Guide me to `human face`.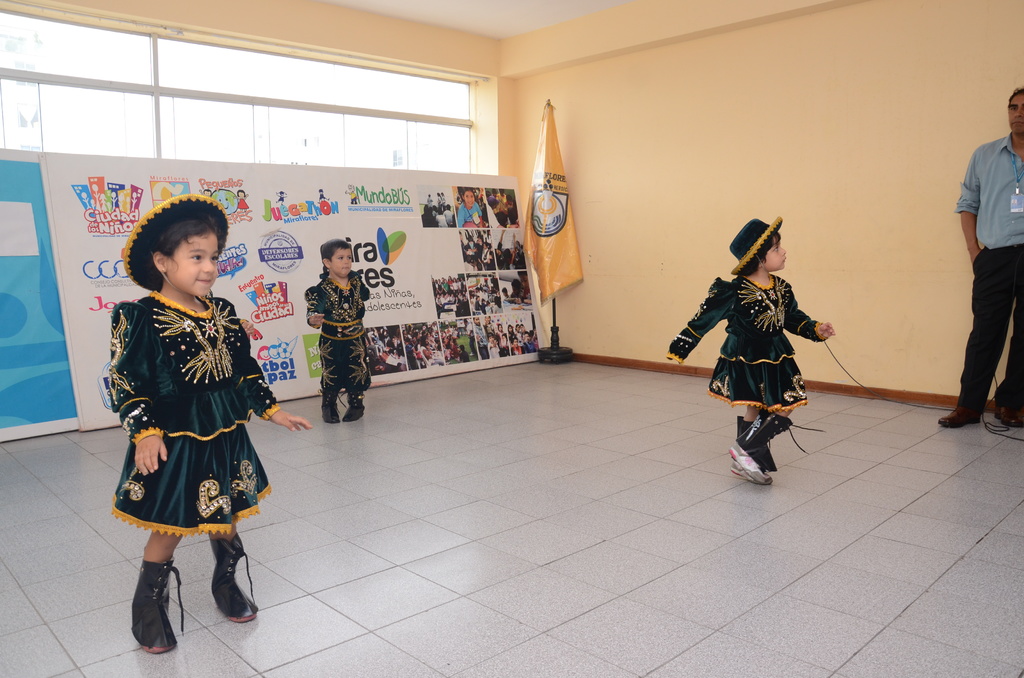
Guidance: [333, 248, 355, 273].
